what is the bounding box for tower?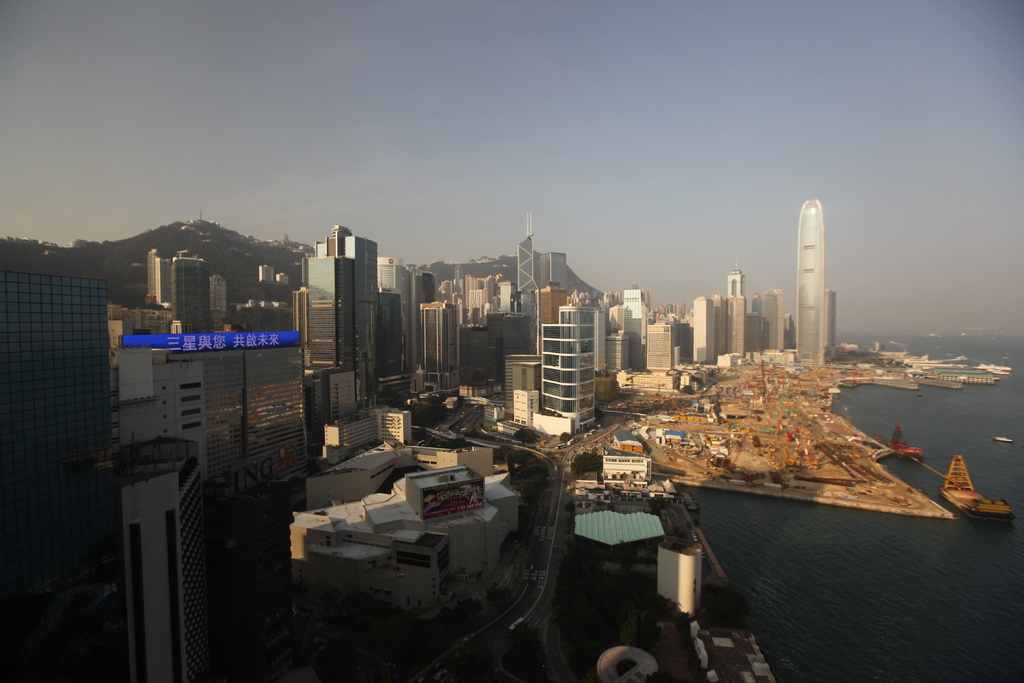
(left=794, top=197, right=828, bottom=365).
